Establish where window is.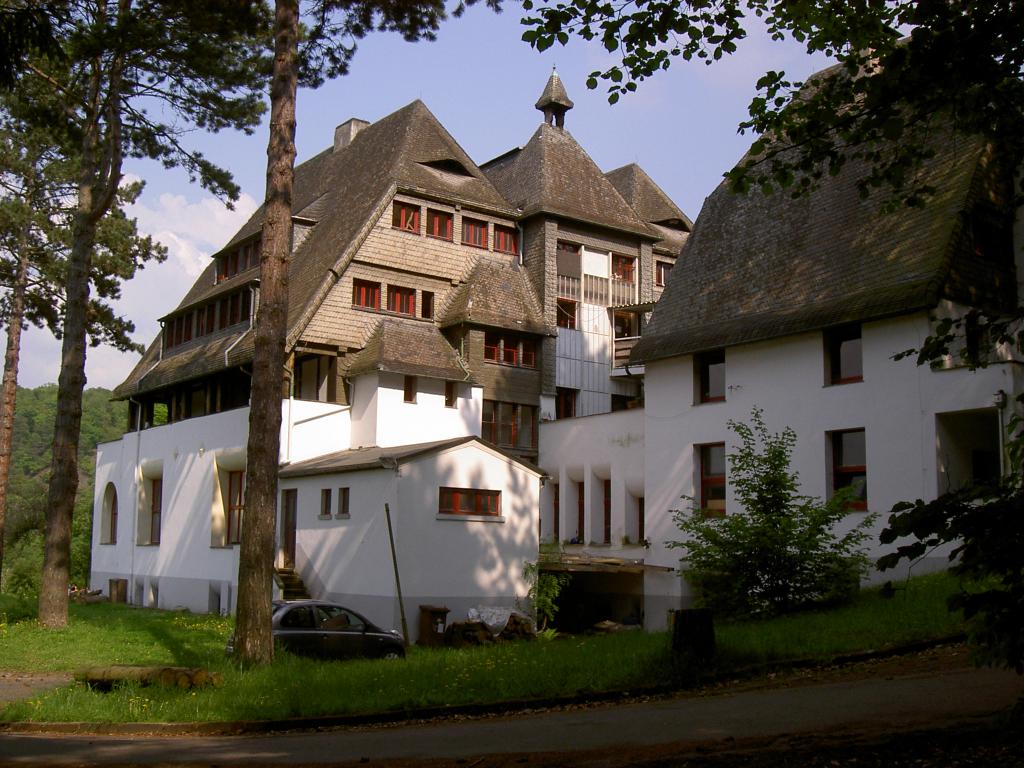
Established at box(440, 490, 505, 517).
